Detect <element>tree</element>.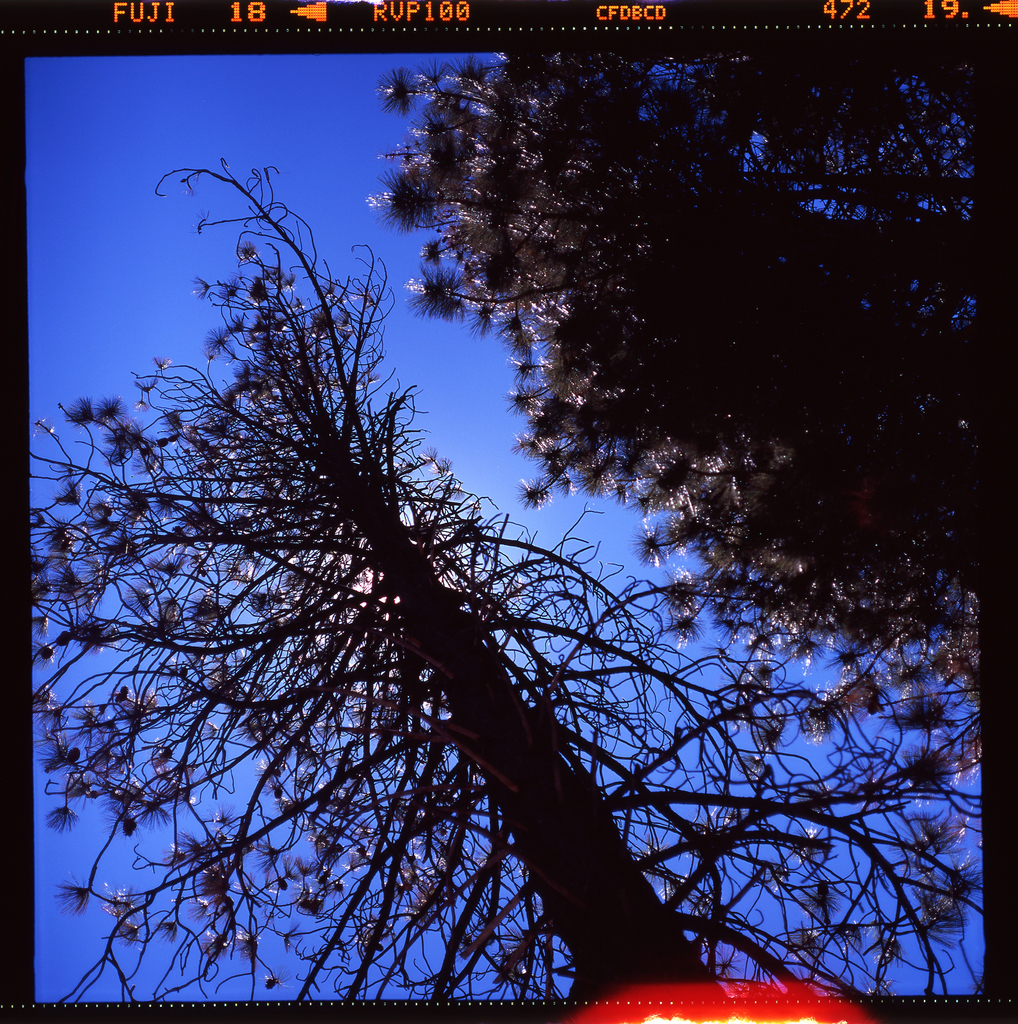
Detected at 27, 150, 989, 1005.
